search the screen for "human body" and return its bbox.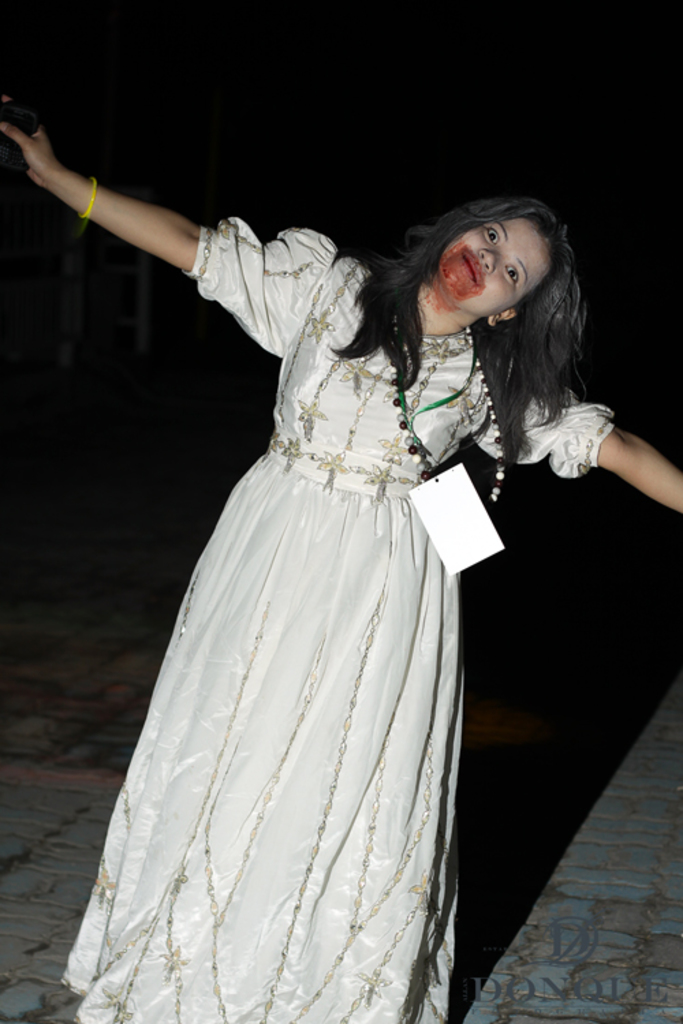
Found: (left=10, top=124, right=682, bottom=1013).
